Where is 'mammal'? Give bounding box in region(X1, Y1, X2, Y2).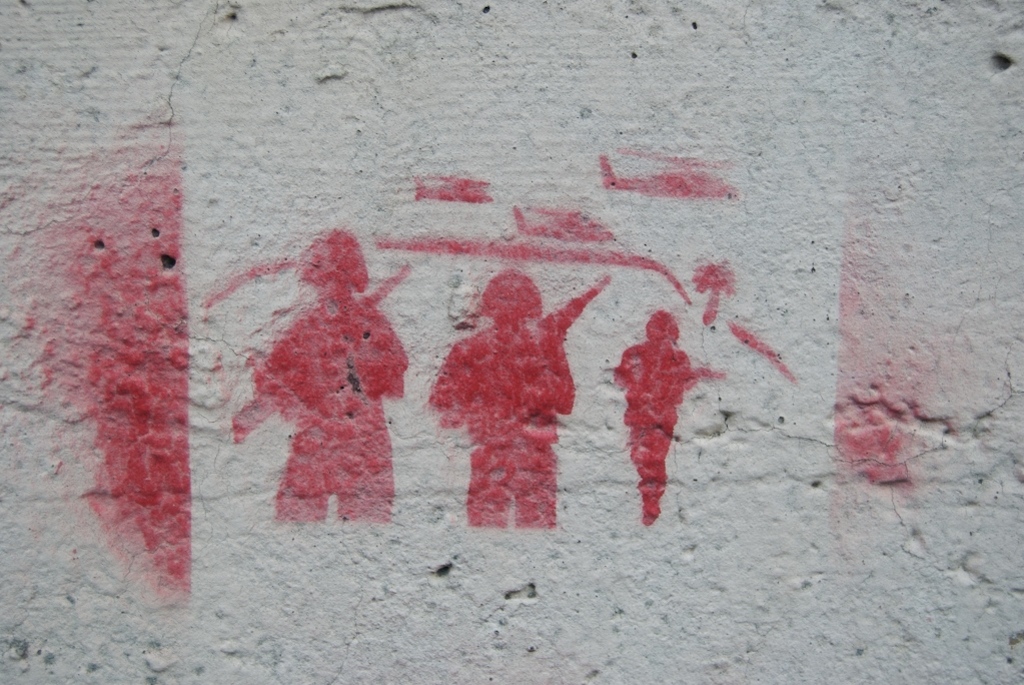
region(434, 262, 582, 532).
